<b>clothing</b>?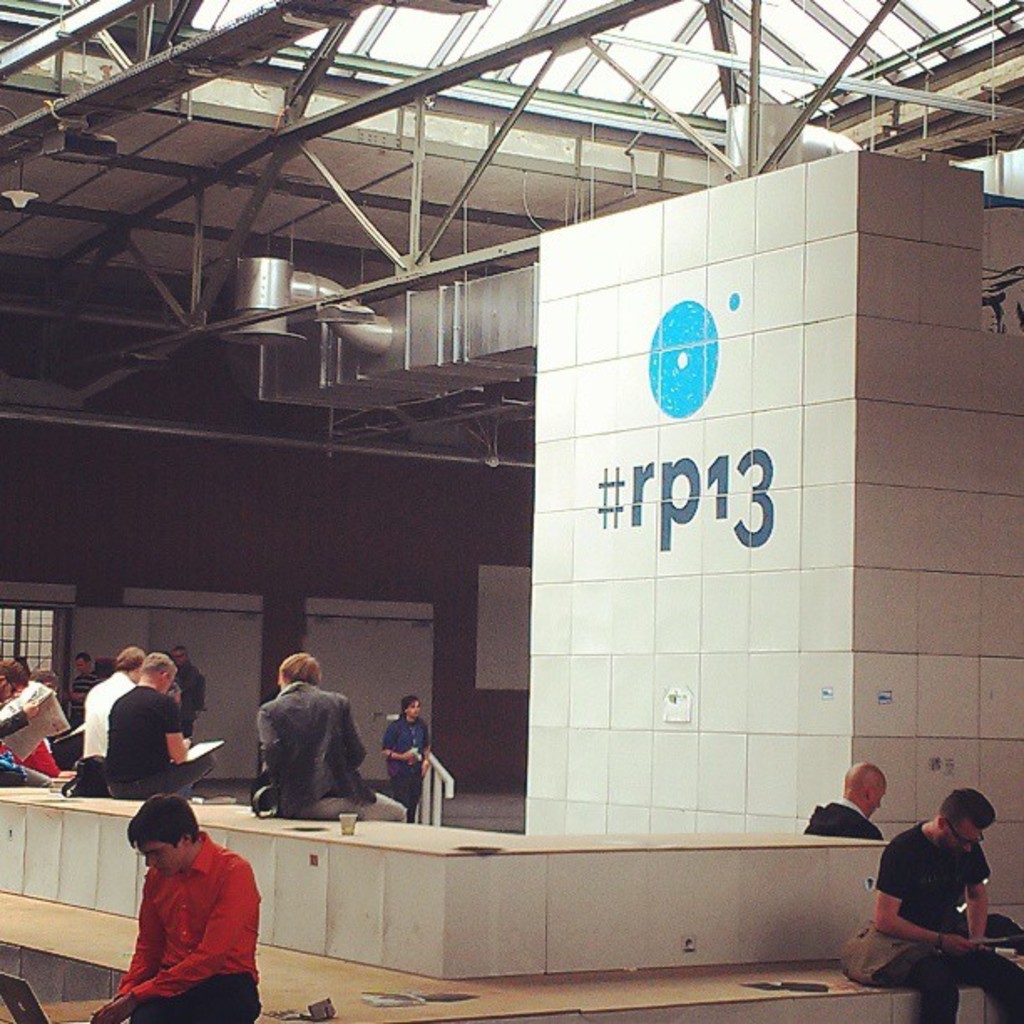
<region>258, 683, 405, 820</region>
